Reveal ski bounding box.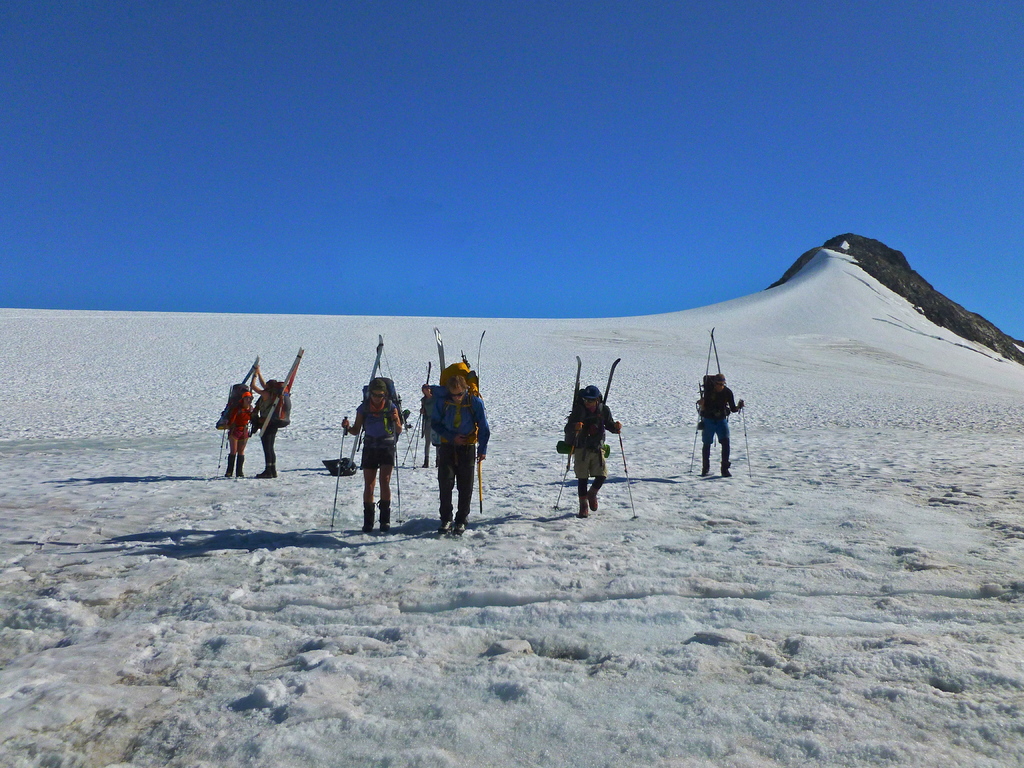
Revealed: detection(346, 332, 385, 468).
